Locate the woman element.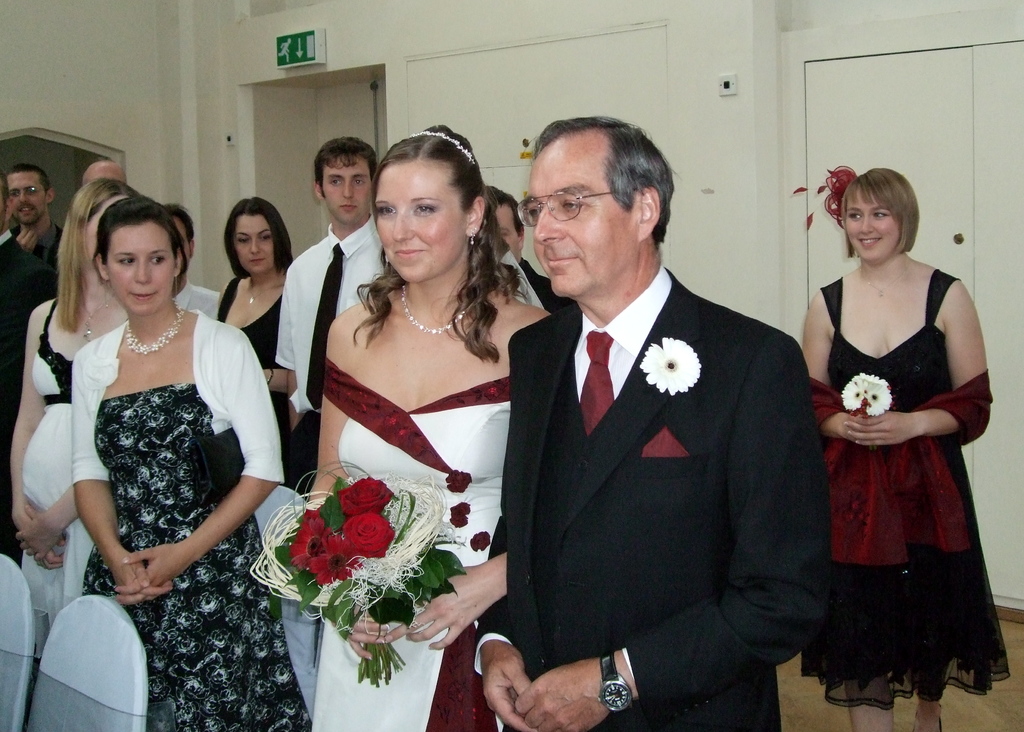
Element bbox: locate(218, 197, 295, 446).
